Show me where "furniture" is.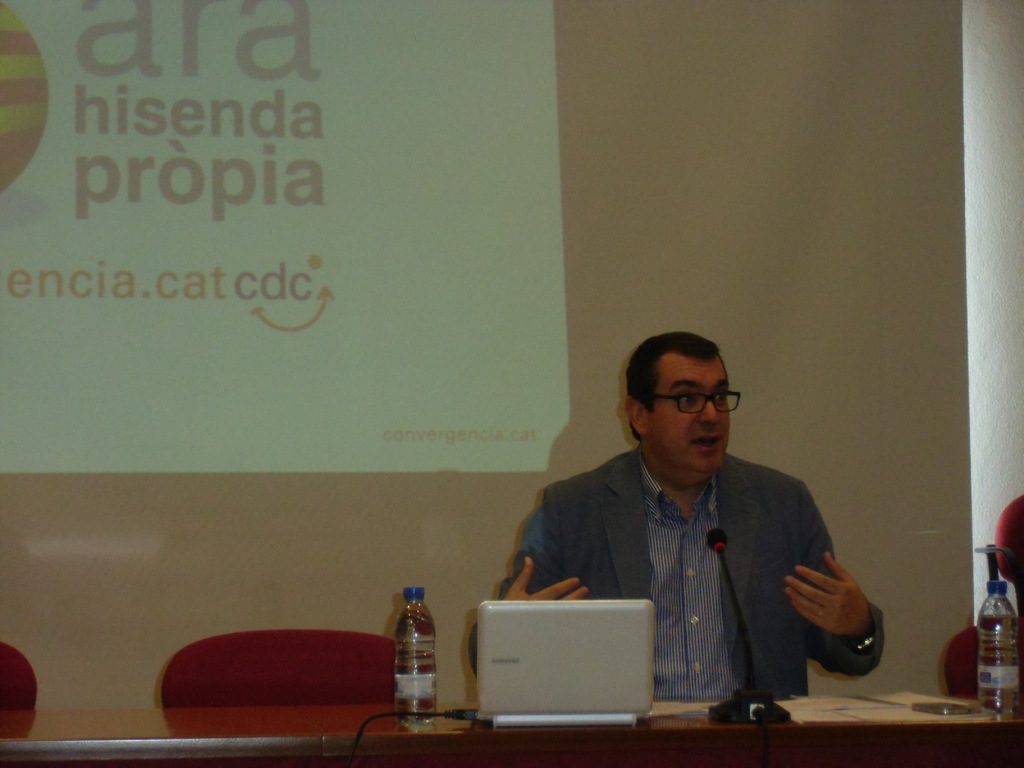
"furniture" is at [x1=0, y1=638, x2=37, y2=692].
